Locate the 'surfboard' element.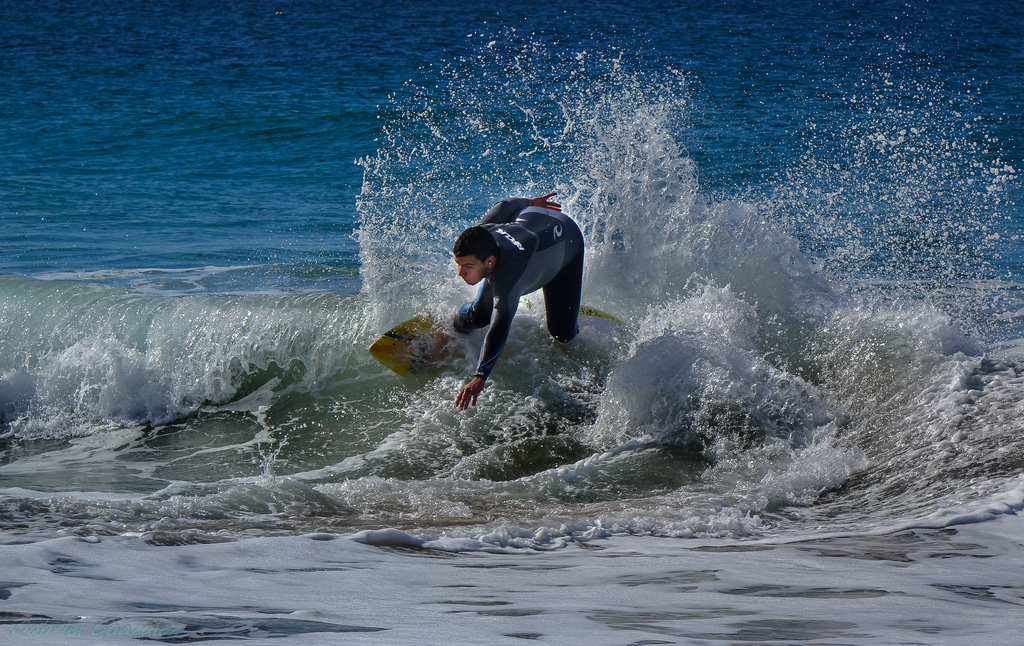
Element bbox: (left=362, top=294, right=624, bottom=379).
